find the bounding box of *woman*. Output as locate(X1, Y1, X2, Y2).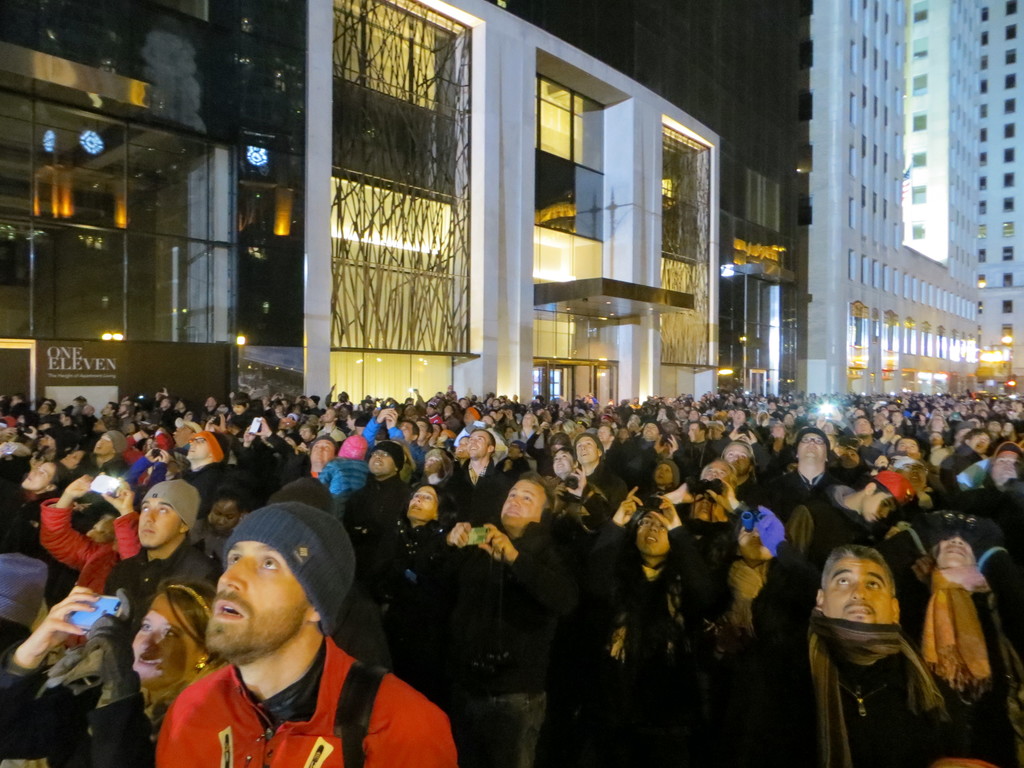
locate(578, 483, 721, 763).
